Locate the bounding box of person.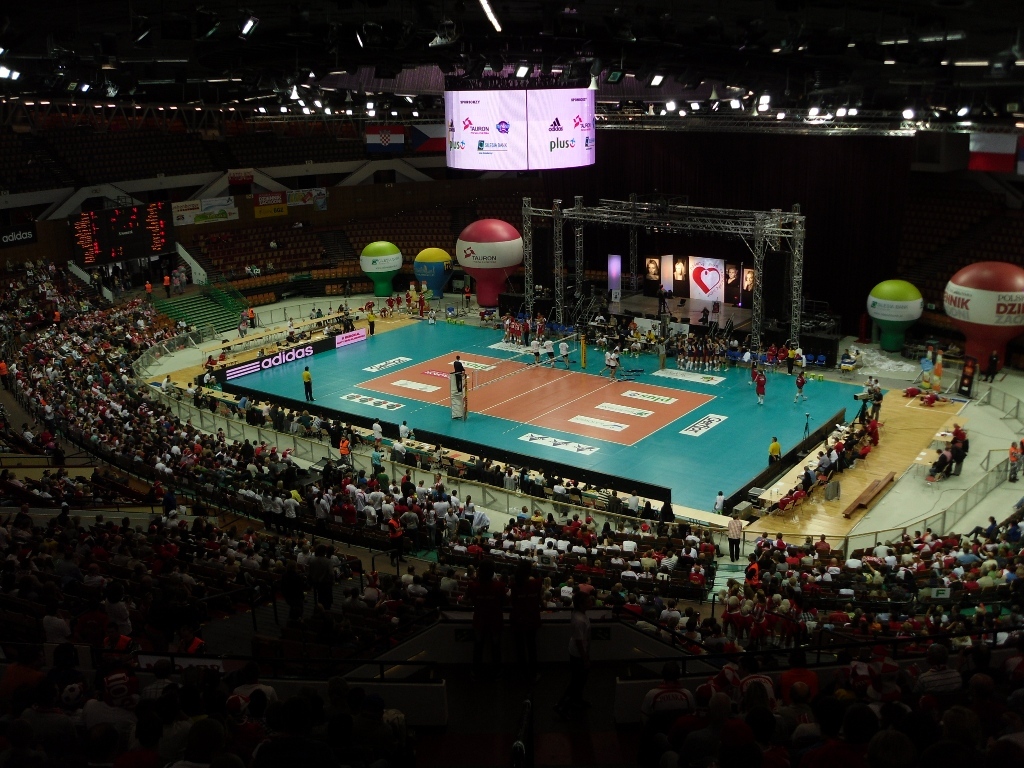
Bounding box: <bbox>772, 343, 779, 356</bbox>.
